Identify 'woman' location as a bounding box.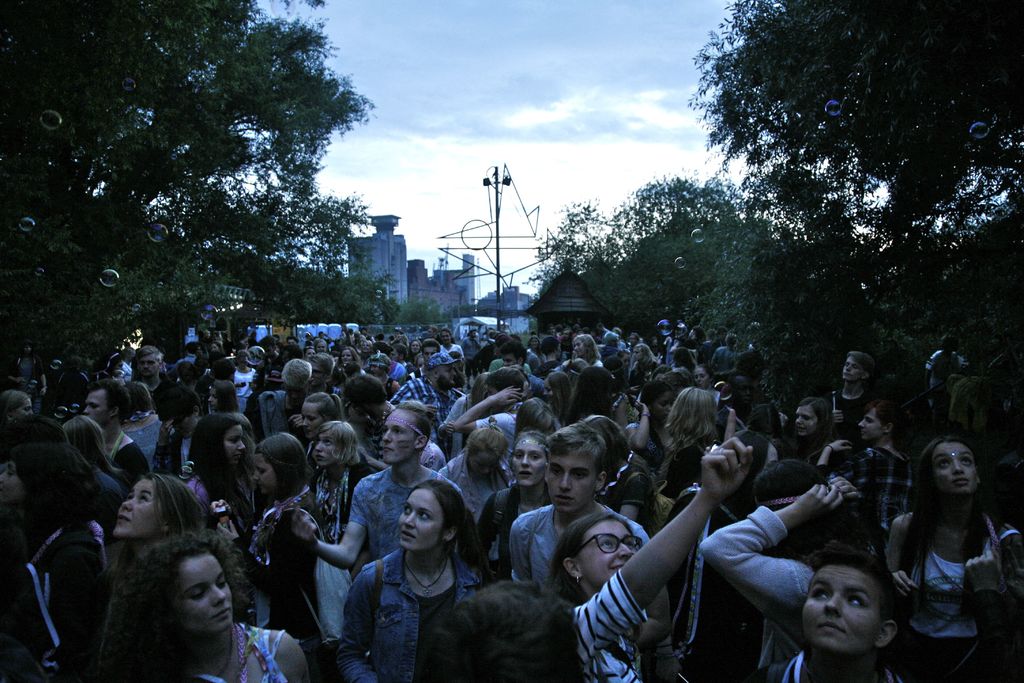
(122, 382, 165, 466).
